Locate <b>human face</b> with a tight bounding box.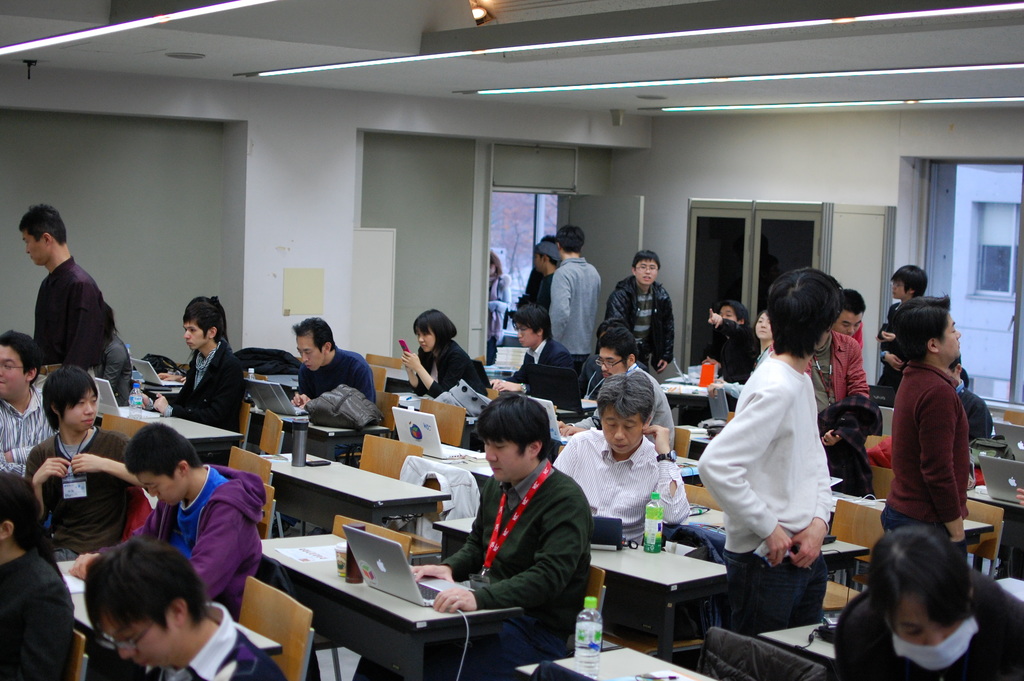
box=[893, 603, 963, 647].
